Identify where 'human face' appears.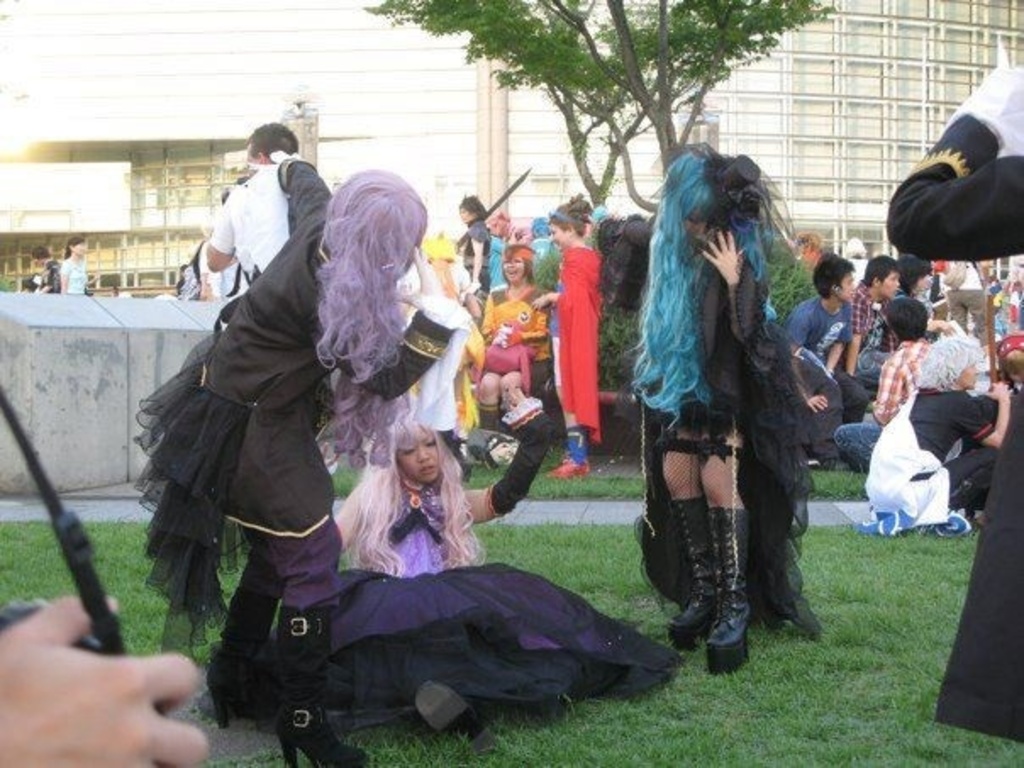
Appears at {"left": 498, "top": 256, "right": 524, "bottom": 281}.
